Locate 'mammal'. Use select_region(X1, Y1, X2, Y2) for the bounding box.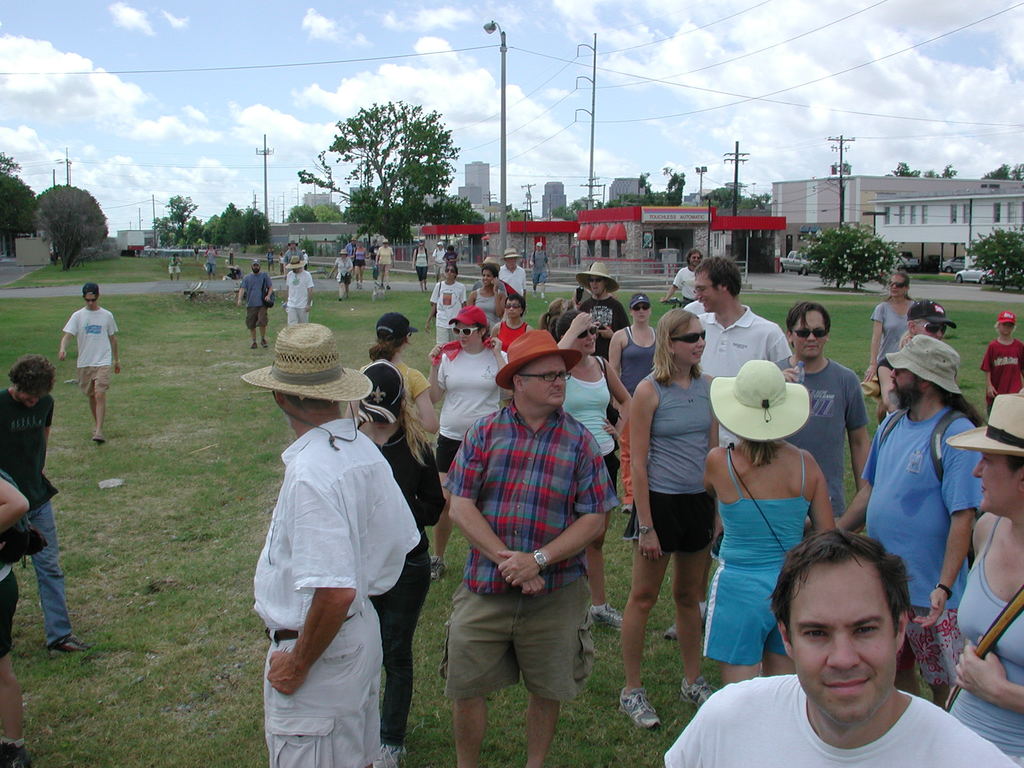
select_region(0, 470, 30, 767).
